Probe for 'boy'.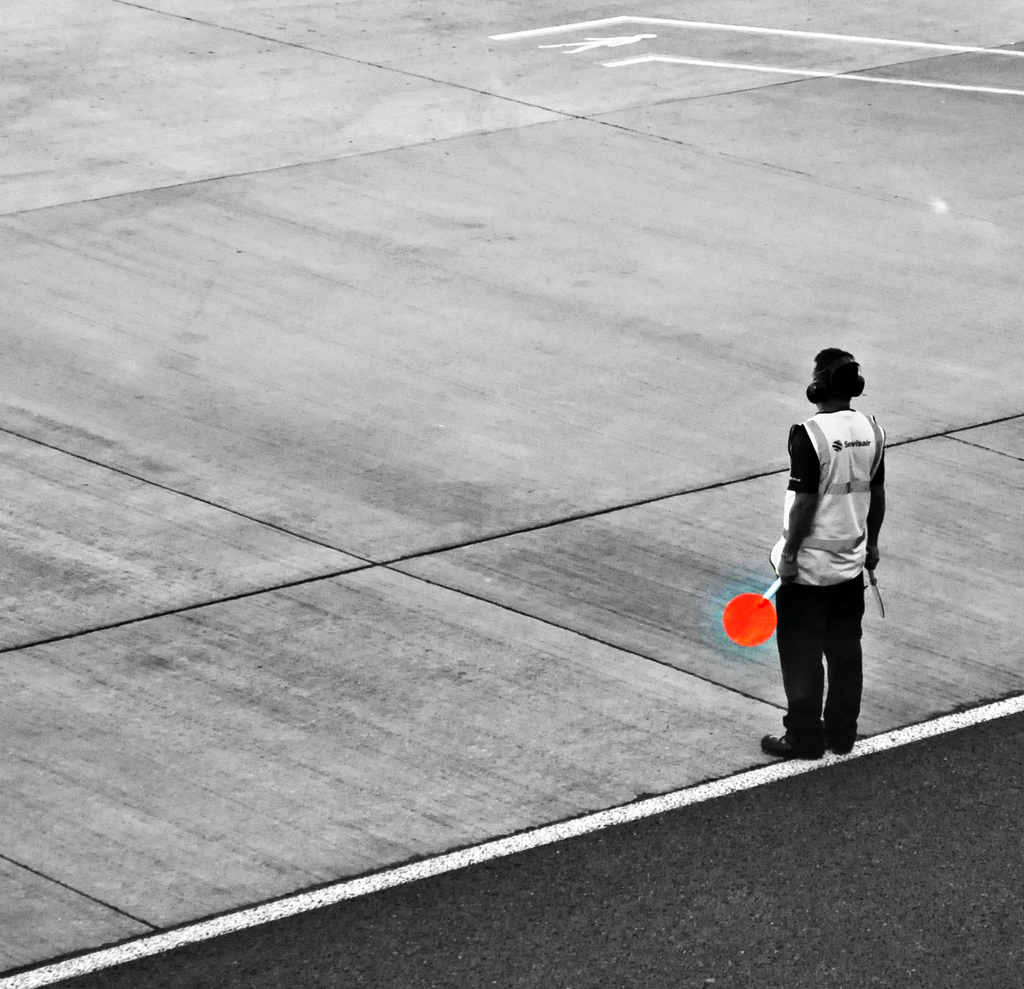
Probe result: 755:334:908:767.
